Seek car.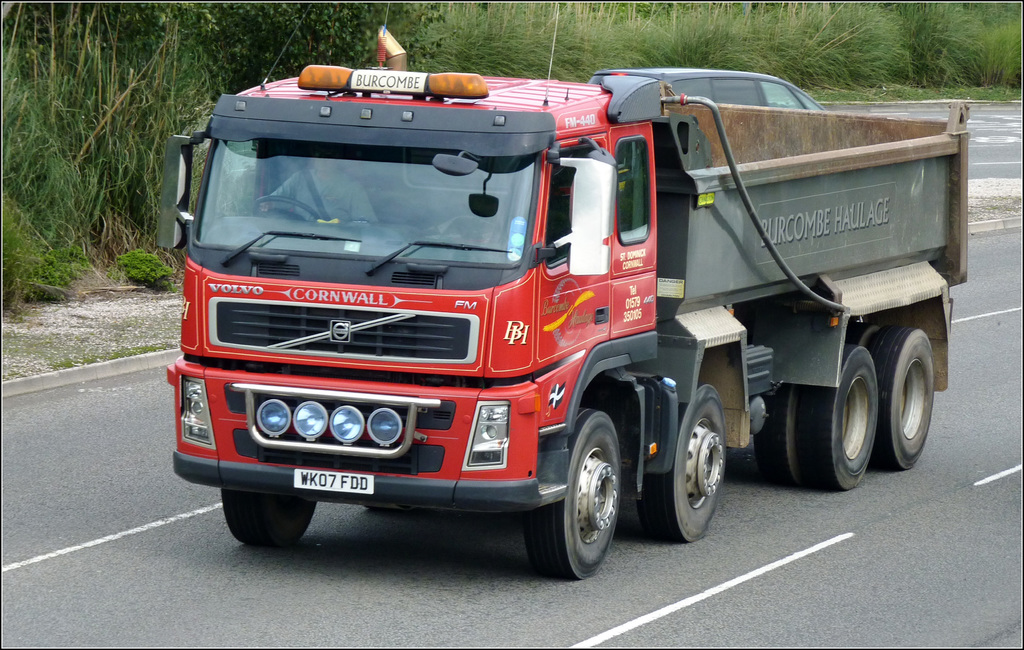
box(588, 65, 829, 120).
